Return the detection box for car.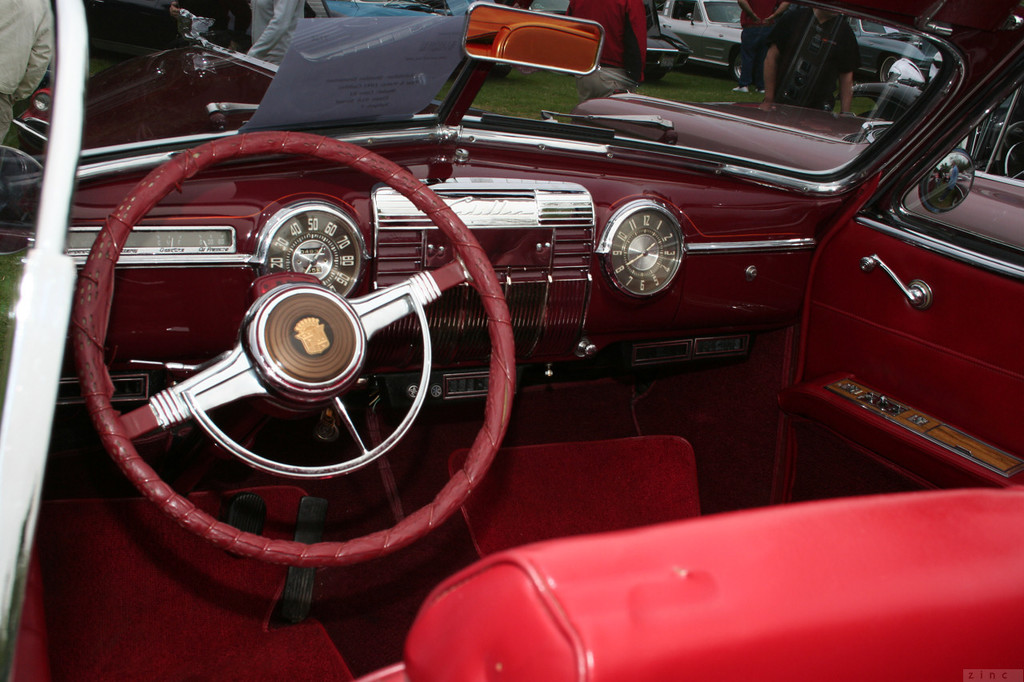
<region>841, 10, 941, 89</region>.
